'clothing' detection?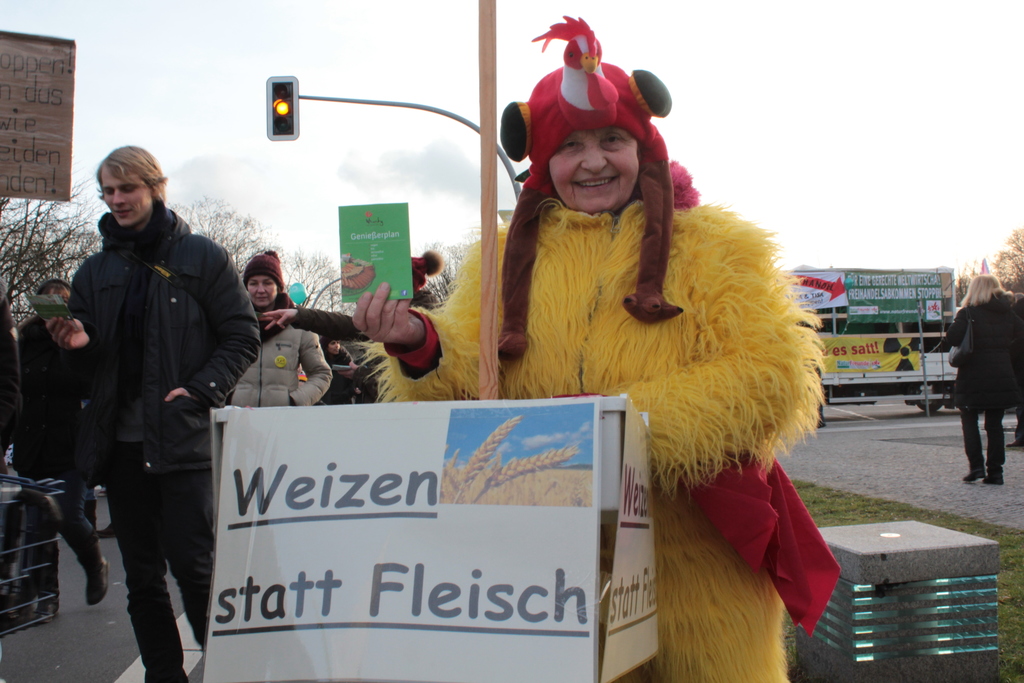
Rect(67, 201, 262, 682)
